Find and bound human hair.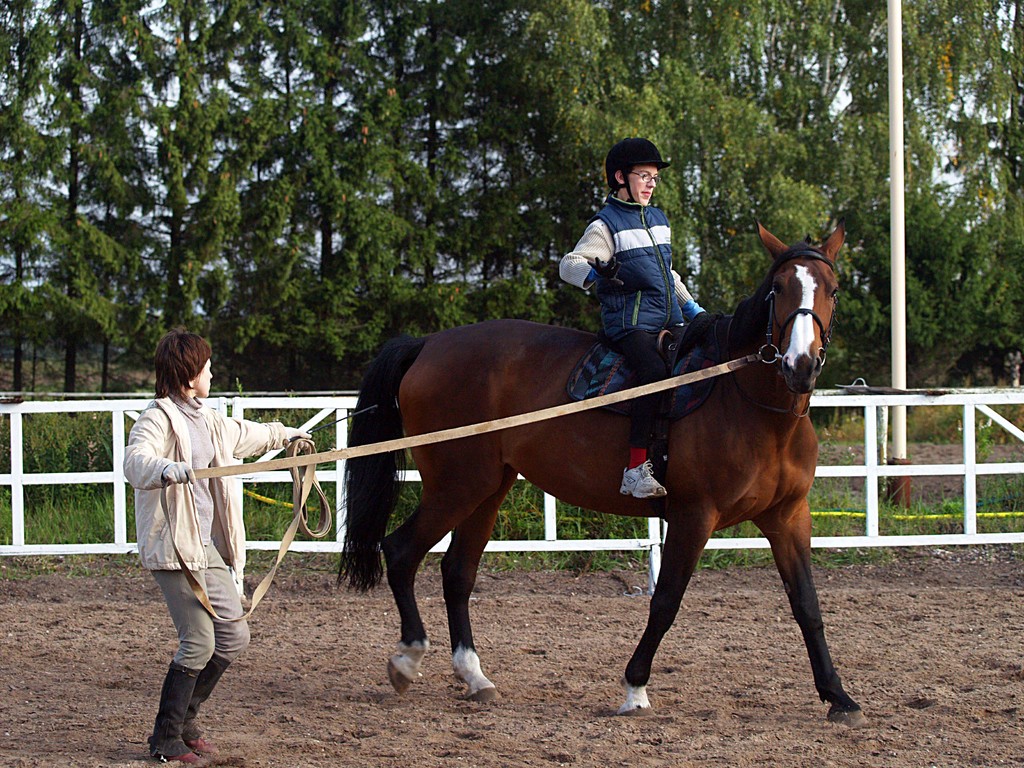
Bound: pyautogui.locateOnScreen(153, 332, 211, 399).
